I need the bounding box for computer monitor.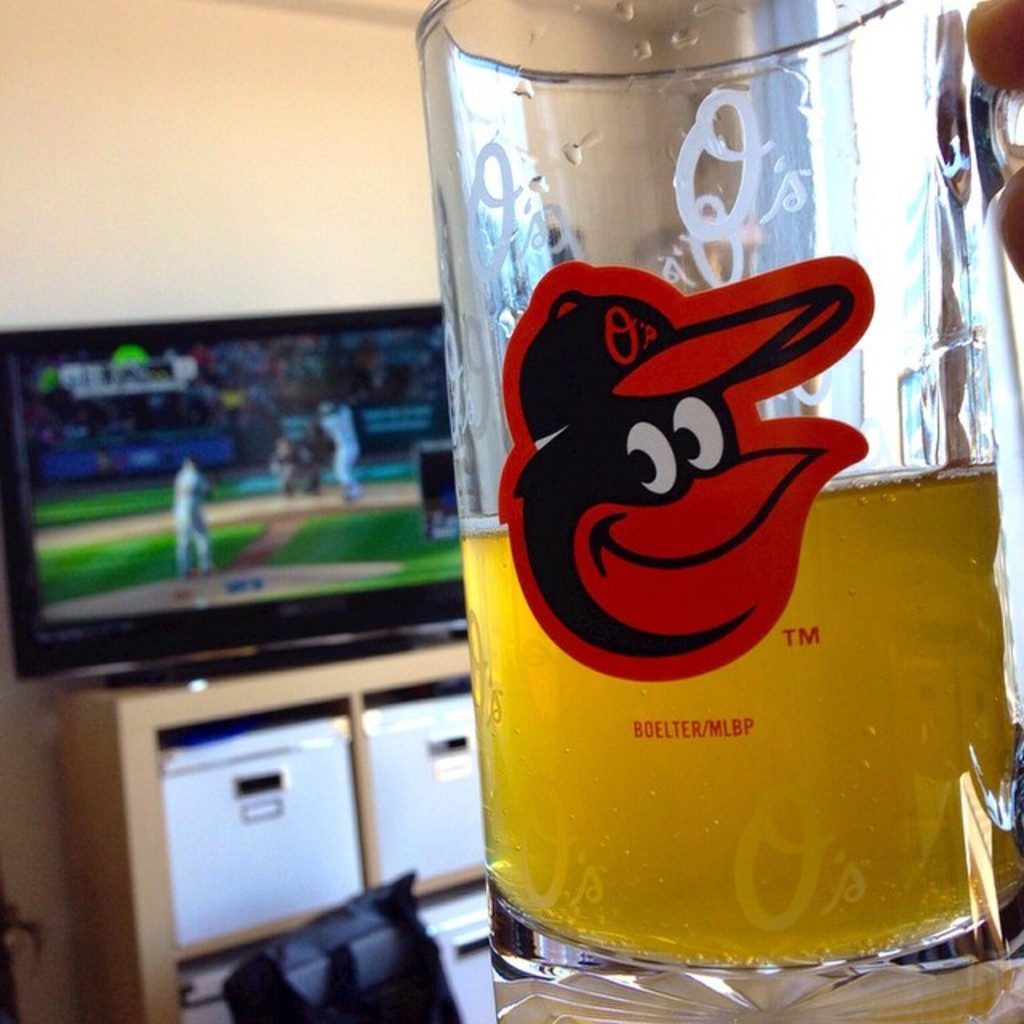
Here it is: <region>30, 283, 442, 760</region>.
